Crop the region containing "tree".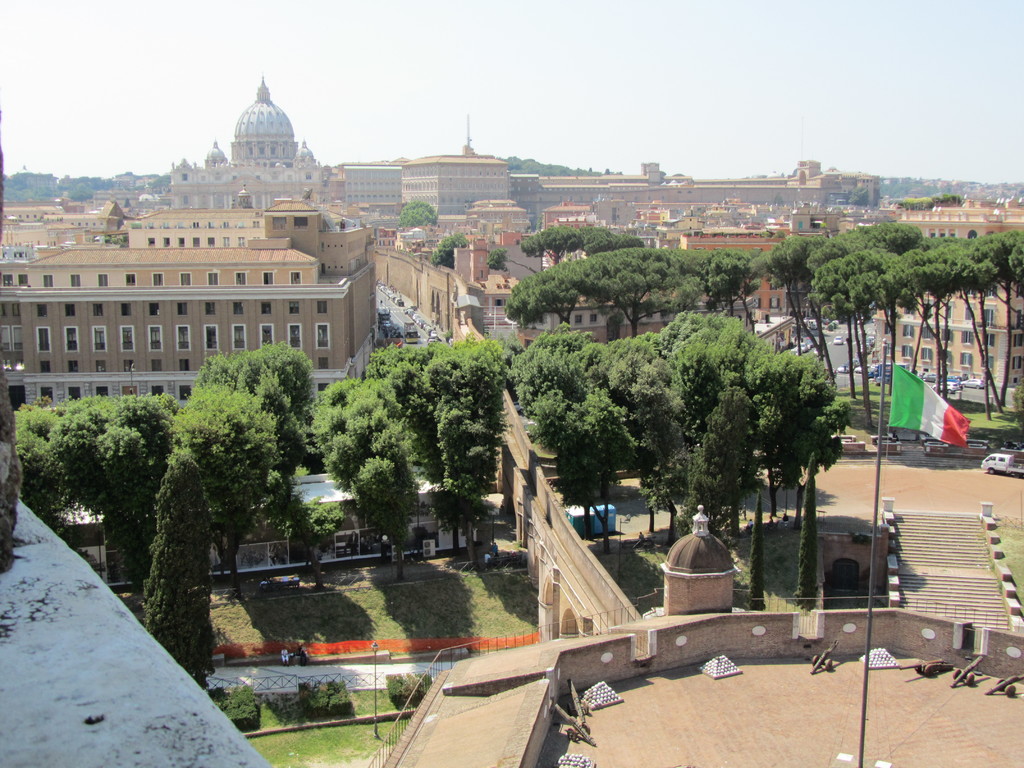
Crop region: 440,351,511,441.
